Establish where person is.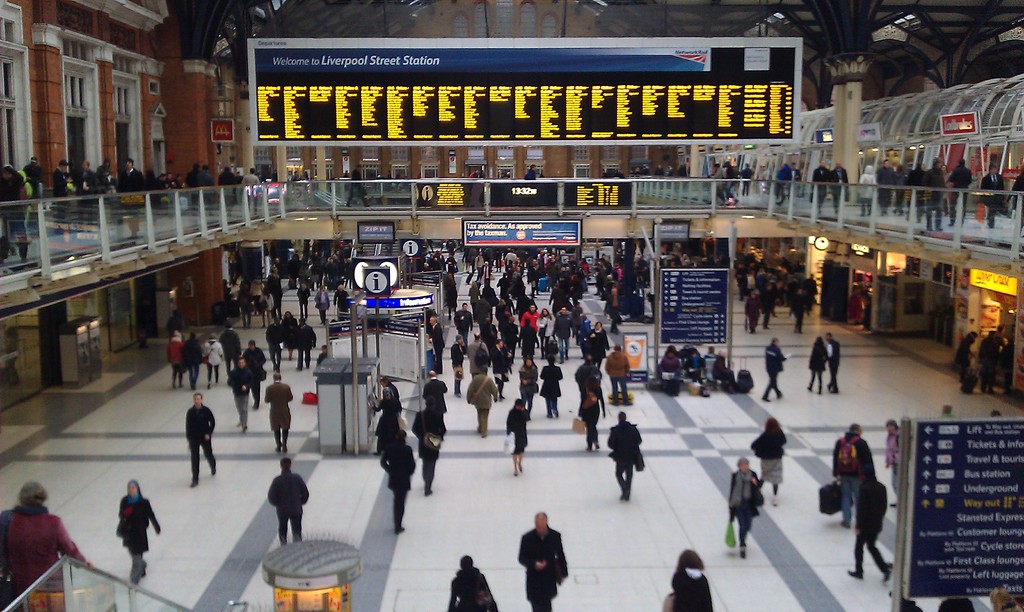
Established at (x1=521, y1=307, x2=541, y2=328).
